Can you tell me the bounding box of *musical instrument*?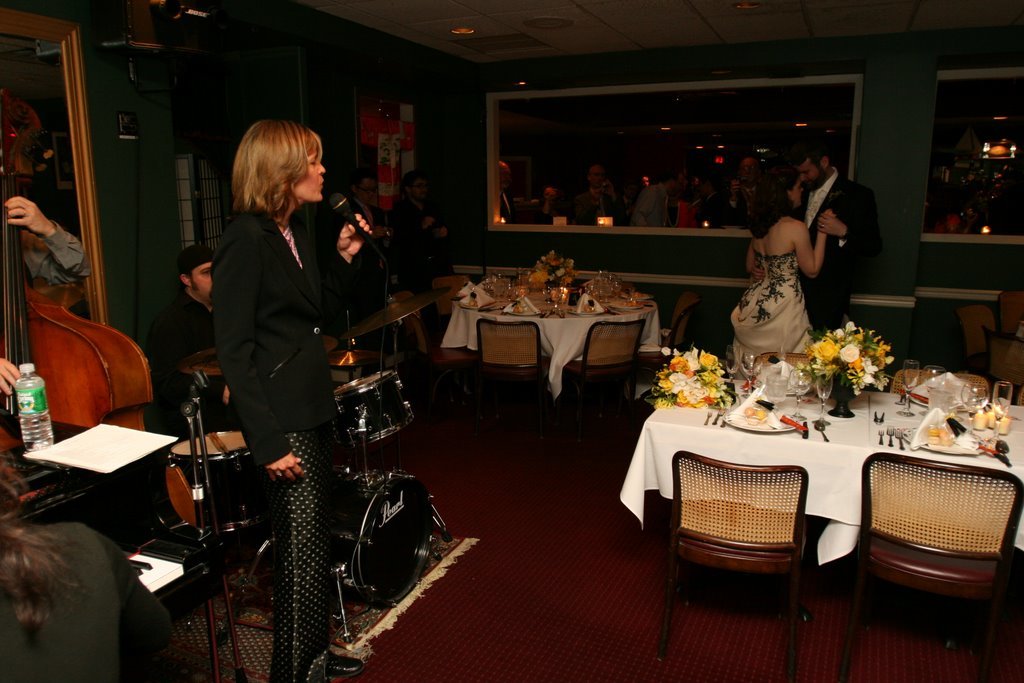
select_region(336, 370, 417, 451).
